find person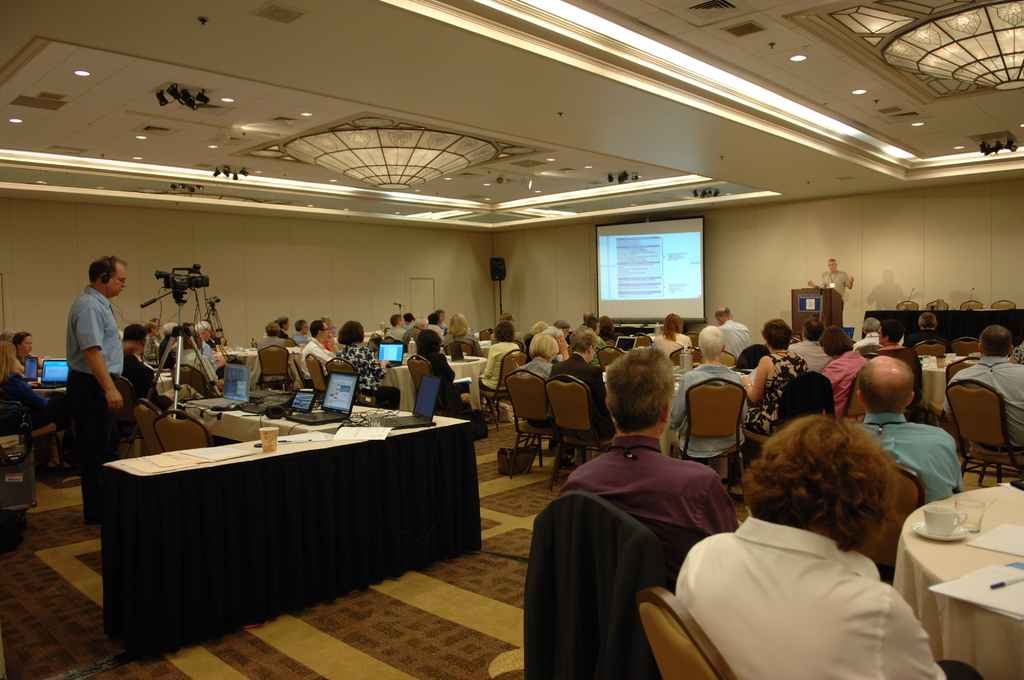
188, 321, 227, 375
